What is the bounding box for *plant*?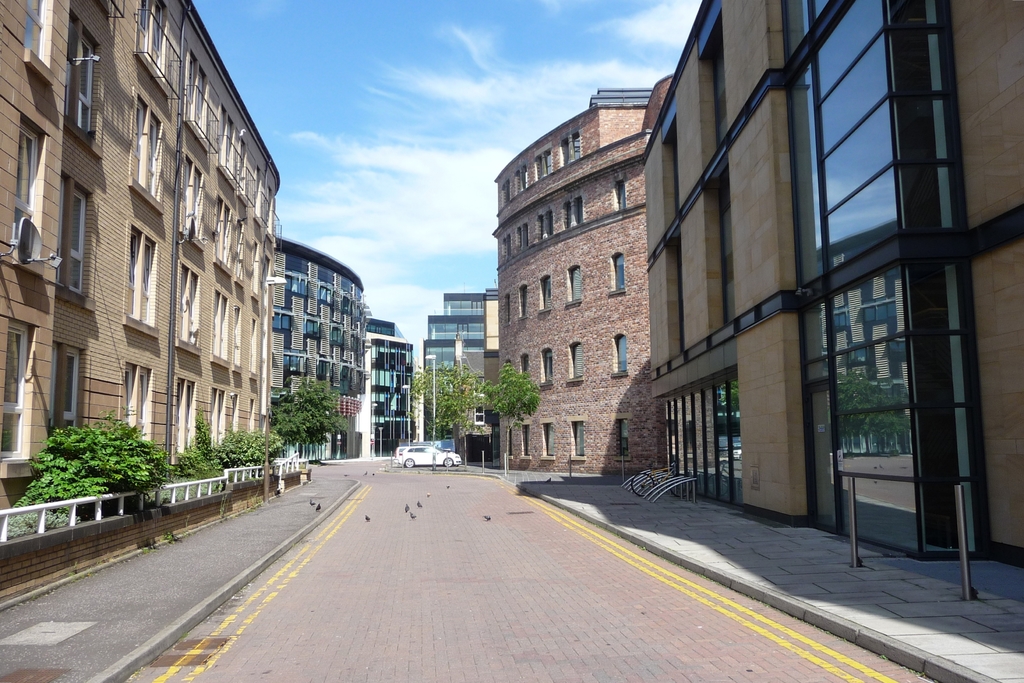
[left=165, top=407, right=285, bottom=468].
